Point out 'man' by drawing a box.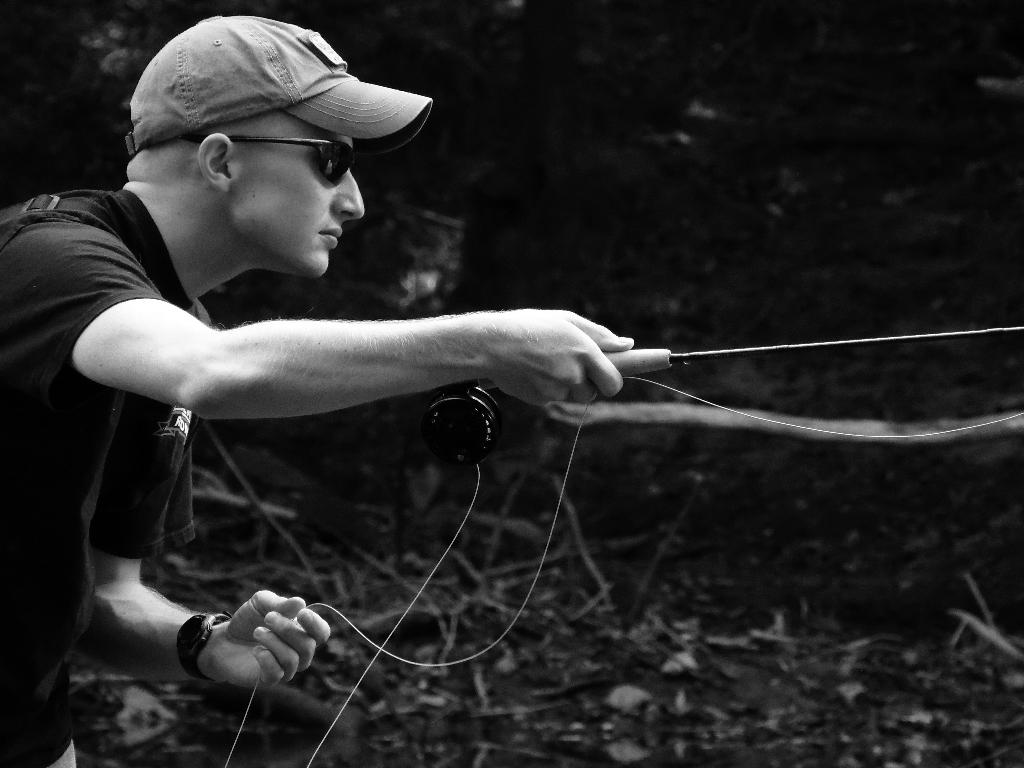
(left=0, top=13, right=631, bottom=767).
